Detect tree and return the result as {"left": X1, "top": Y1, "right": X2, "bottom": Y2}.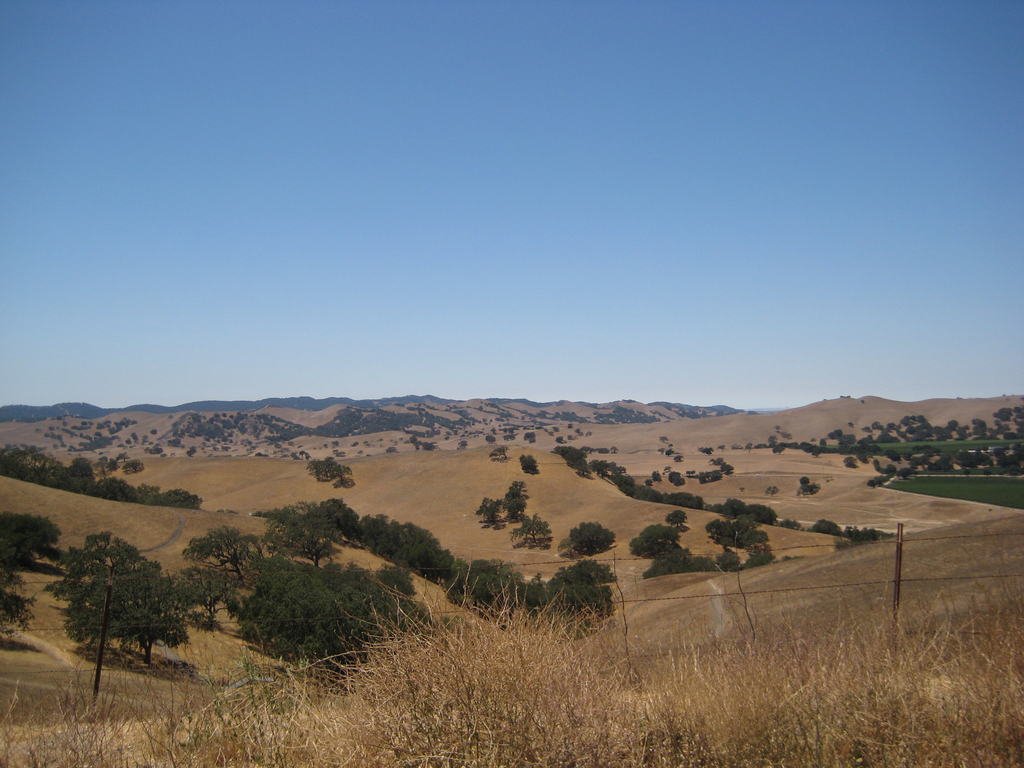
{"left": 374, "top": 558, "right": 416, "bottom": 598}.
